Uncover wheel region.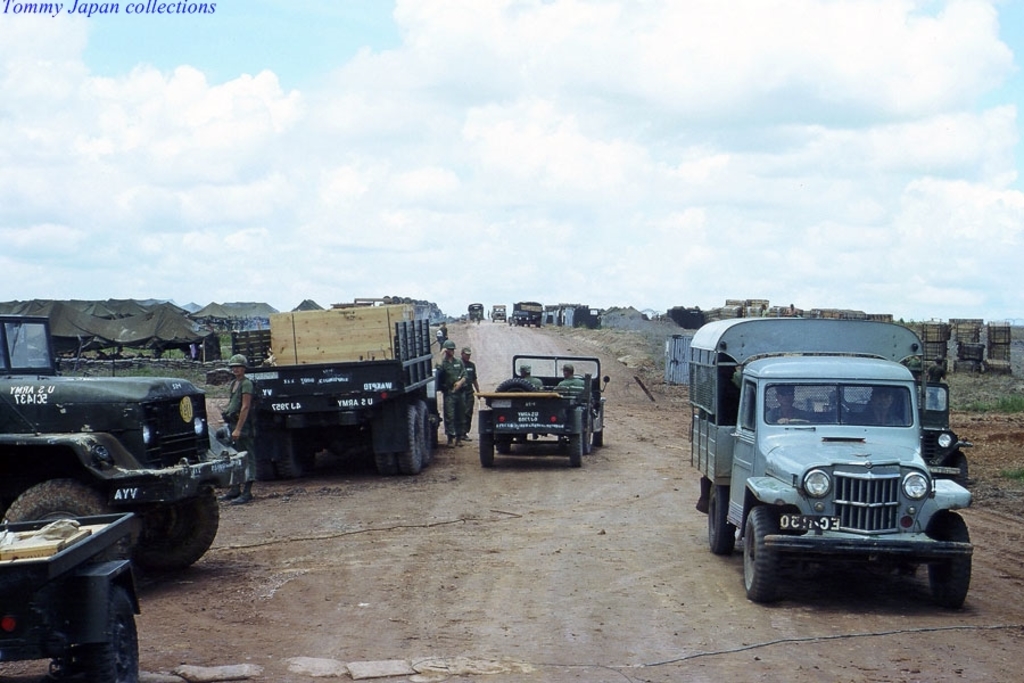
Uncovered: (709, 484, 736, 553).
